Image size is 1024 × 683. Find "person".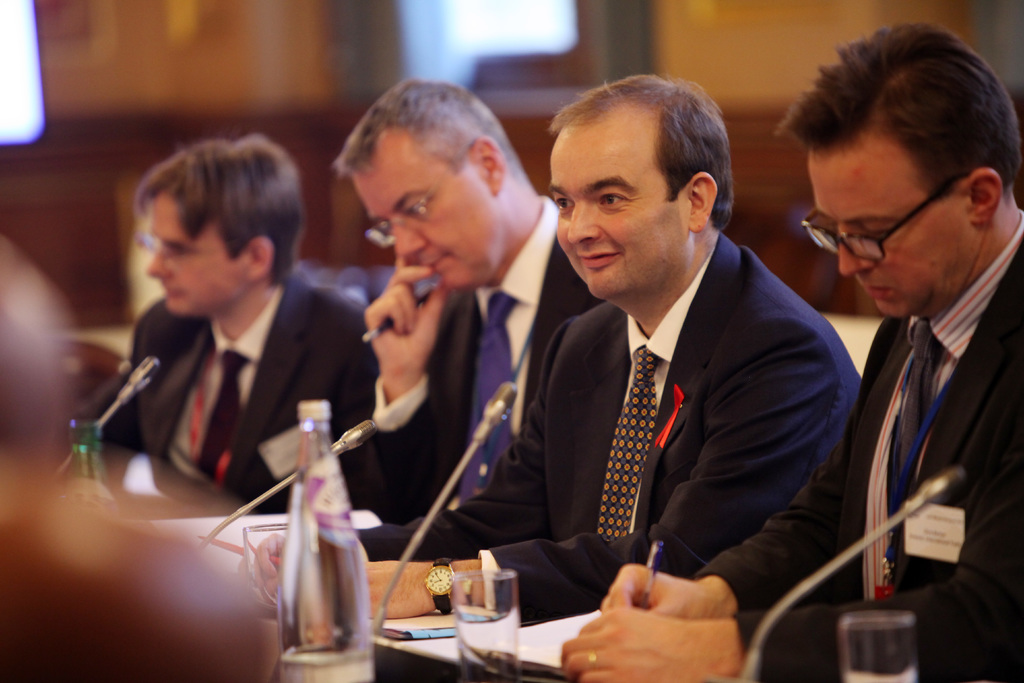
bbox=[560, 19, 1023, 682].
